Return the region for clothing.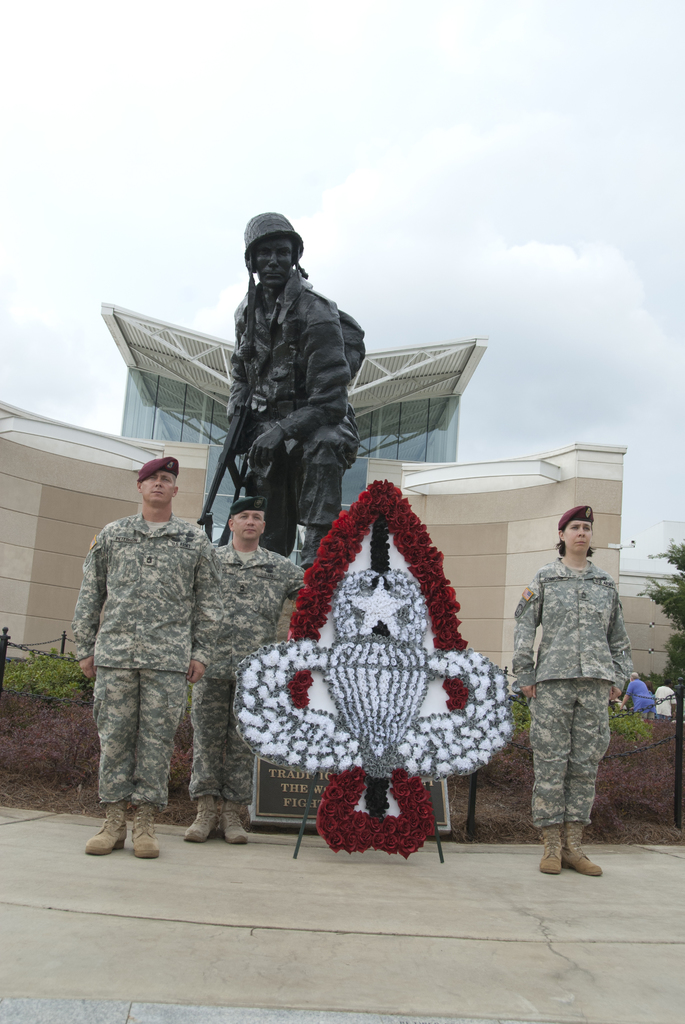
crop(75, 505, 217, 810).
